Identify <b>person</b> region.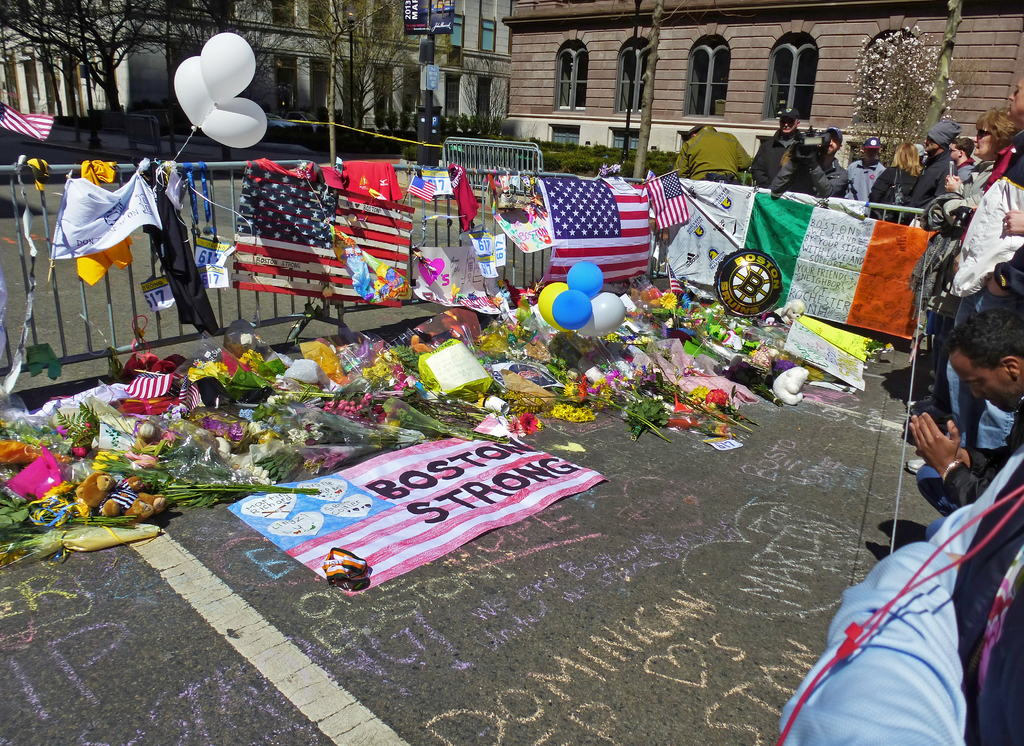
Region: (902, 129, 952, 217).
